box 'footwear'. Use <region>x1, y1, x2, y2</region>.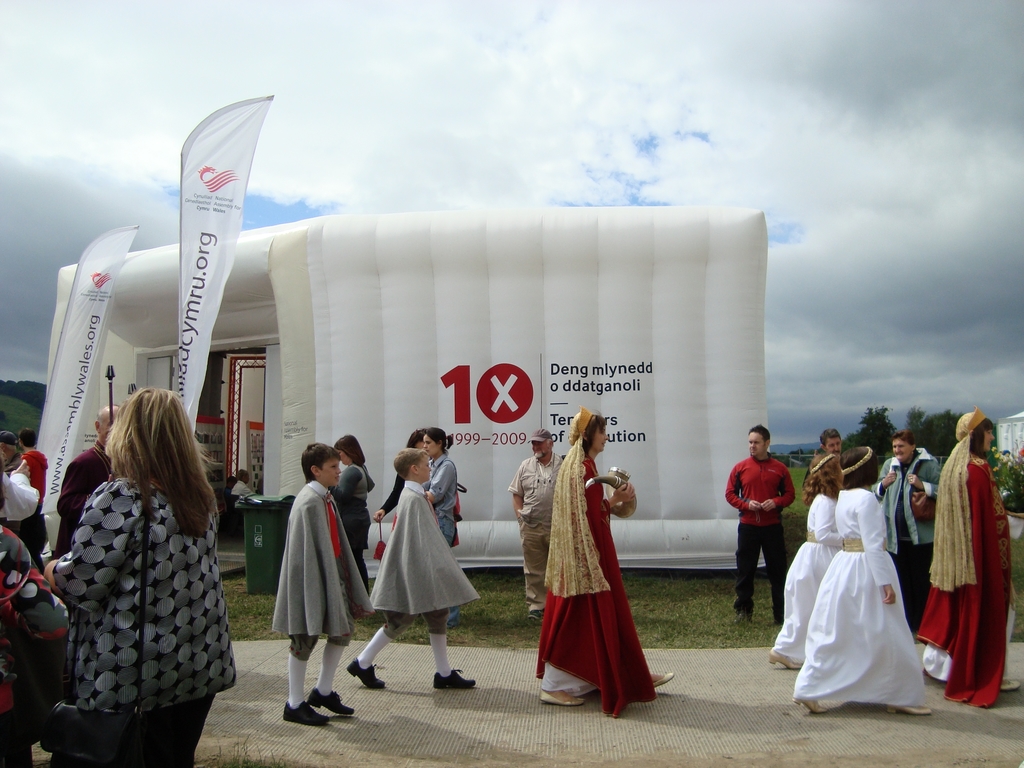
<region>346, 655, 385, 688</region>.
